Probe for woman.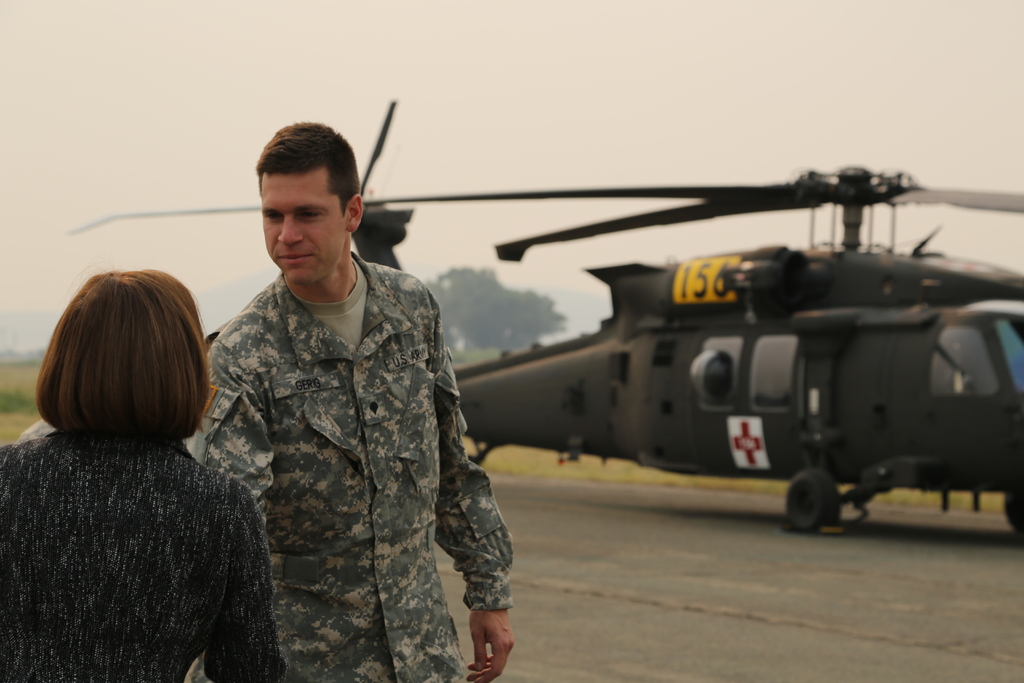
Probe result: (7, 250, 281, 665).
